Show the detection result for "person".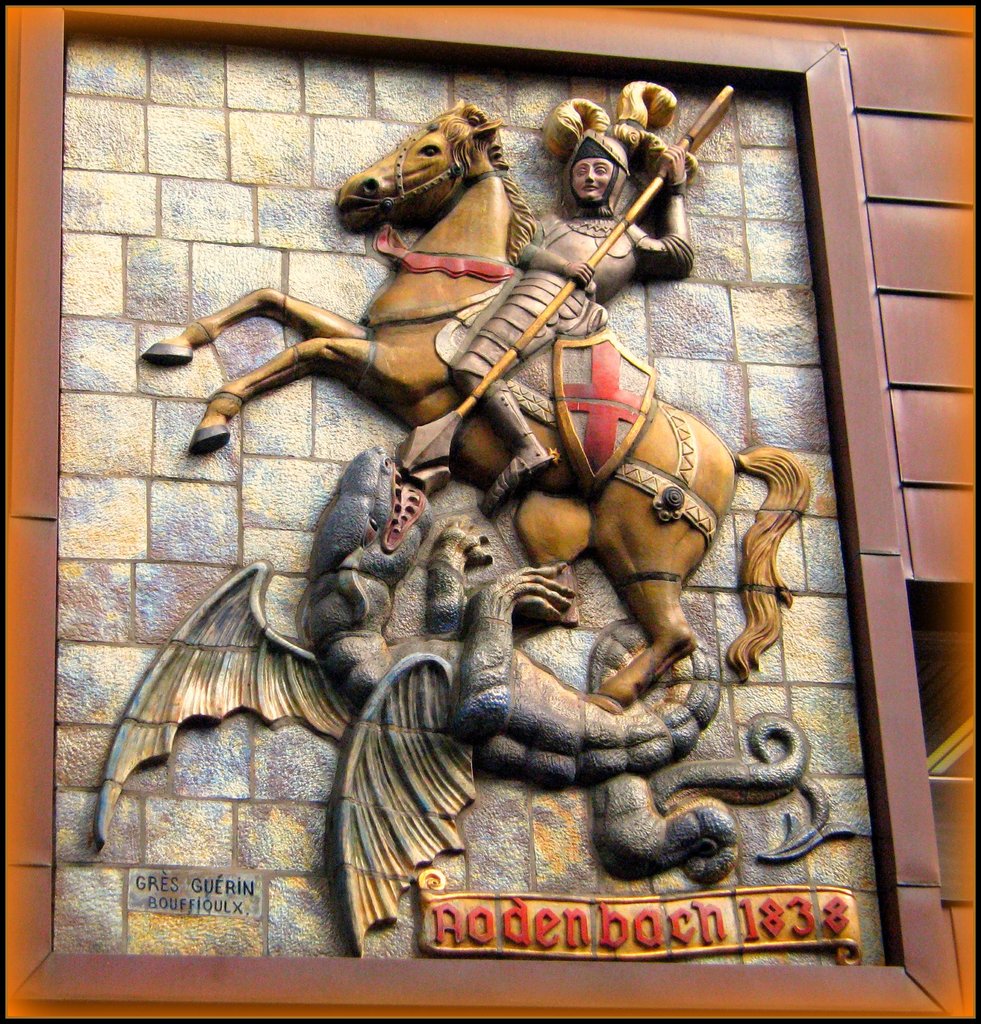
(x1=495, y1=125, x2=689, y2=512).
